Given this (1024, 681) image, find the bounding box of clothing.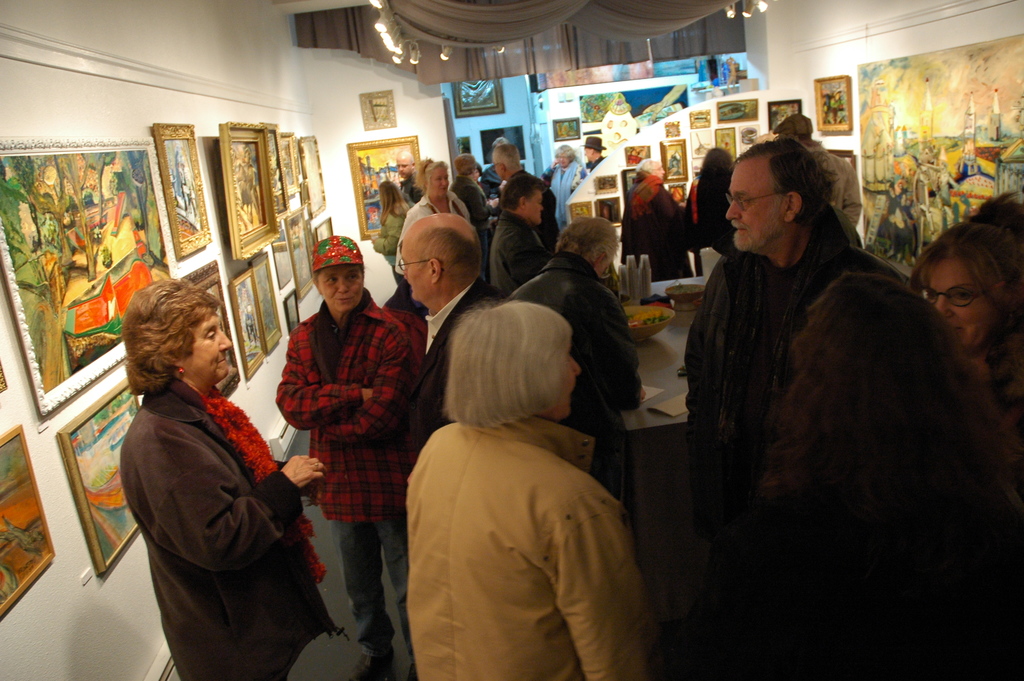
{"left": 489, "top": 201, "right": 551, "bottom": 288}.
